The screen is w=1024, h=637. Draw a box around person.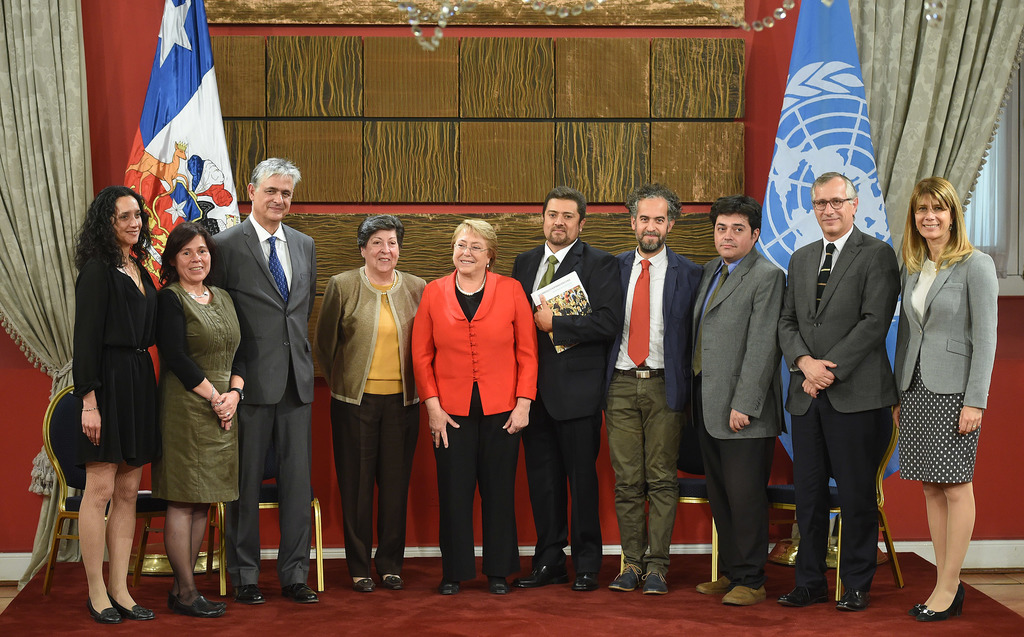
[left=683, top=192, right=780, bottom=609].
